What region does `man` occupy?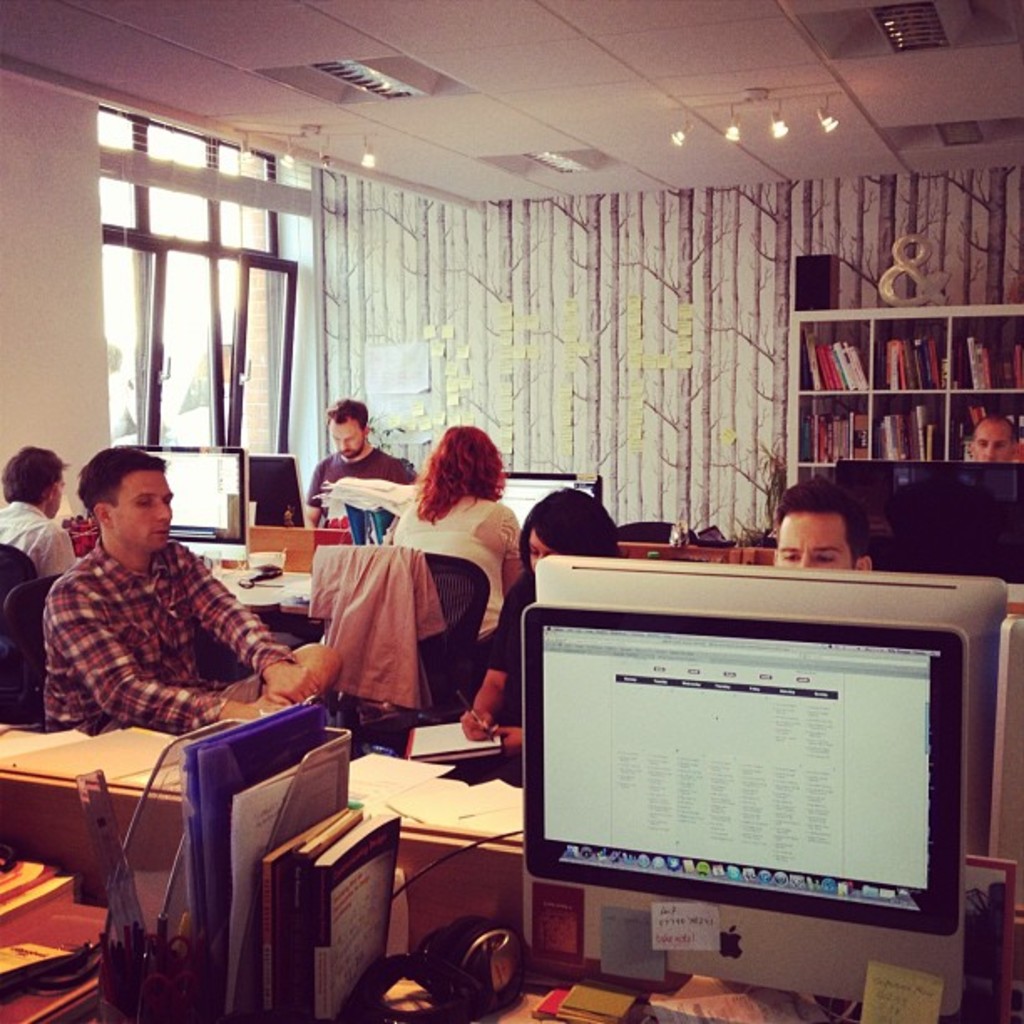
Rect(0, 445, 75, 581).
